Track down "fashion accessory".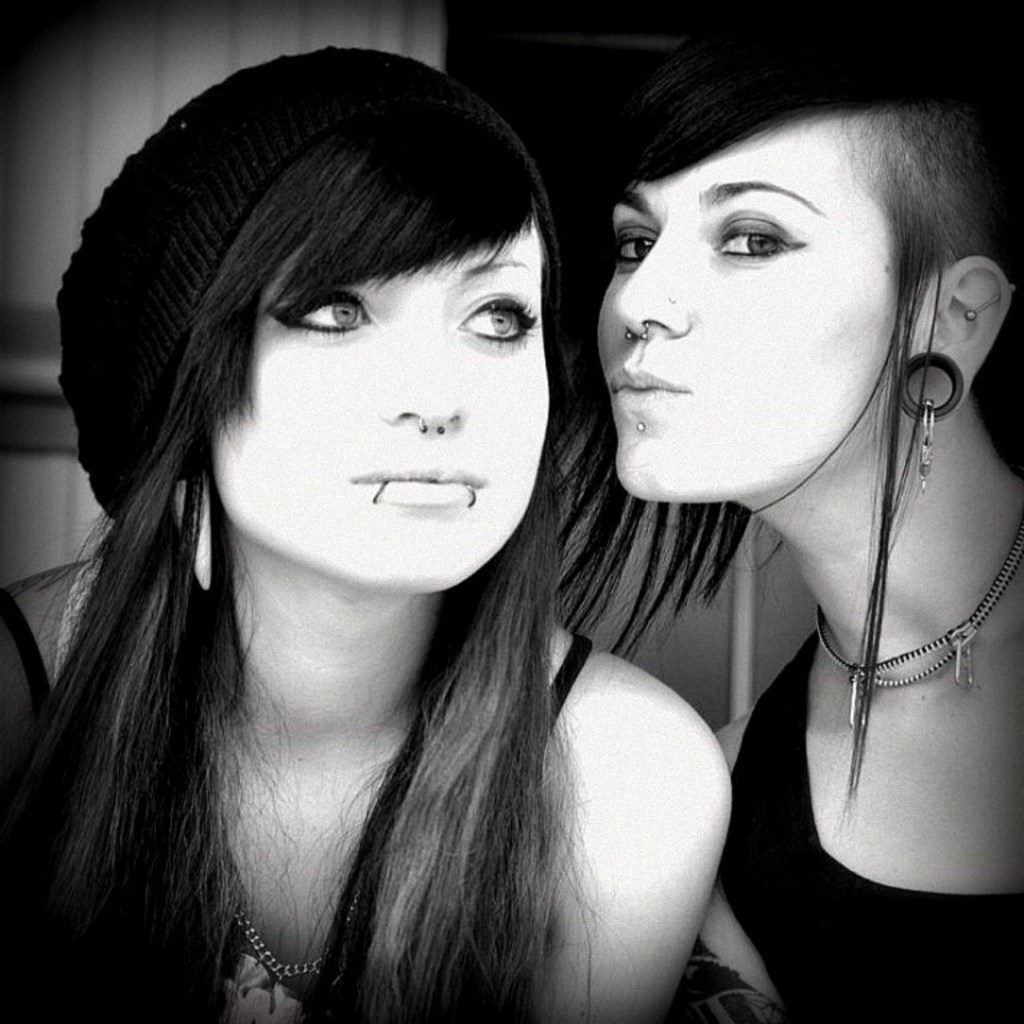
Tracked to crop(169, 475, 215, 599).
